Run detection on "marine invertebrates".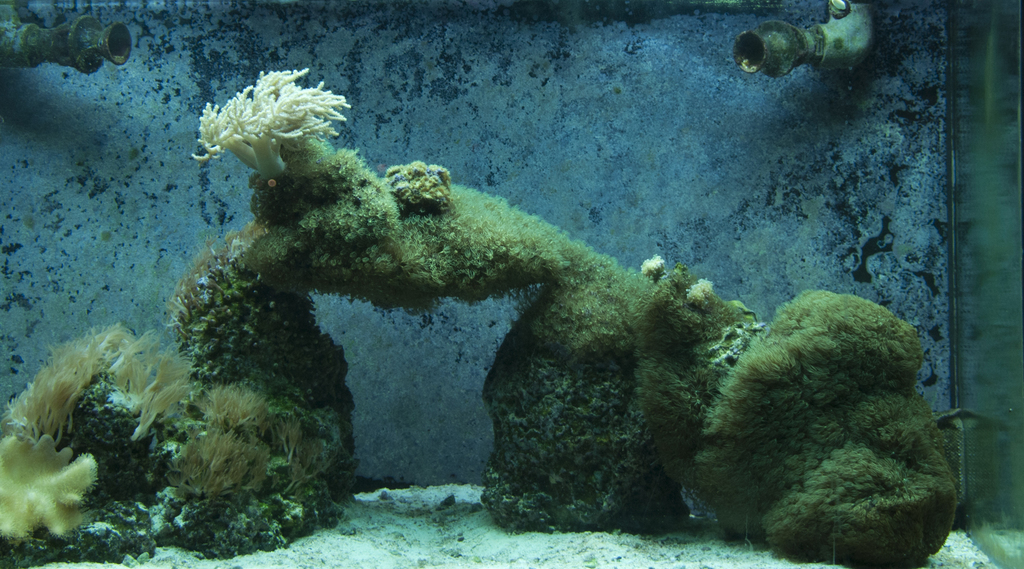
Result: bbox=(687, 274, 961, 560).
